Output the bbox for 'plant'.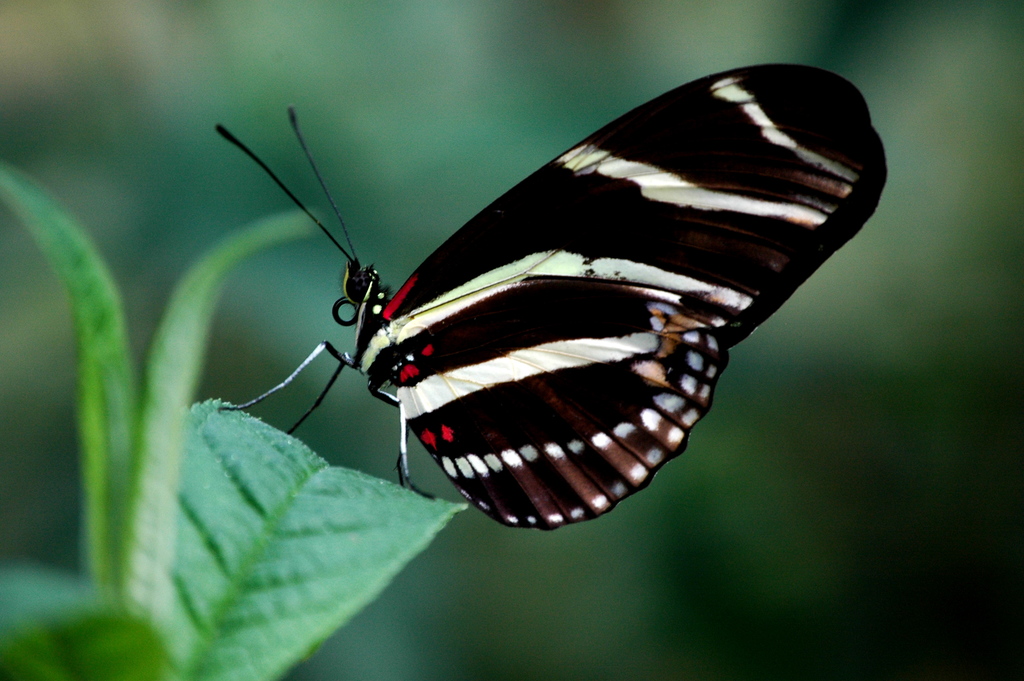
l=0, t=142, r=470, b=680.
